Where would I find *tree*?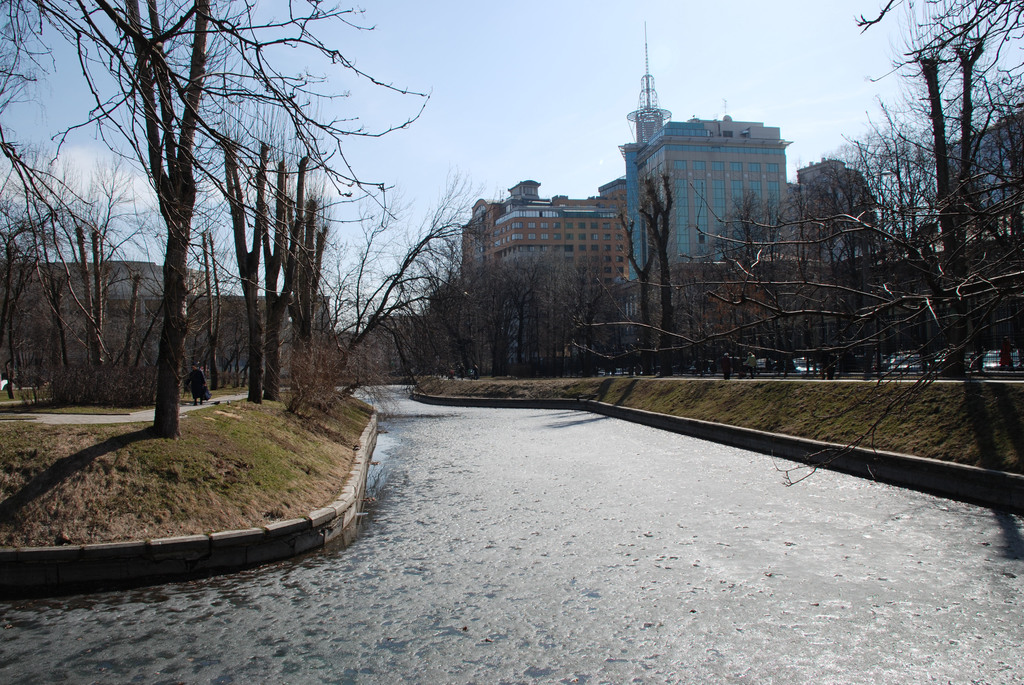
At bbox(0, 0, 111, 408).
